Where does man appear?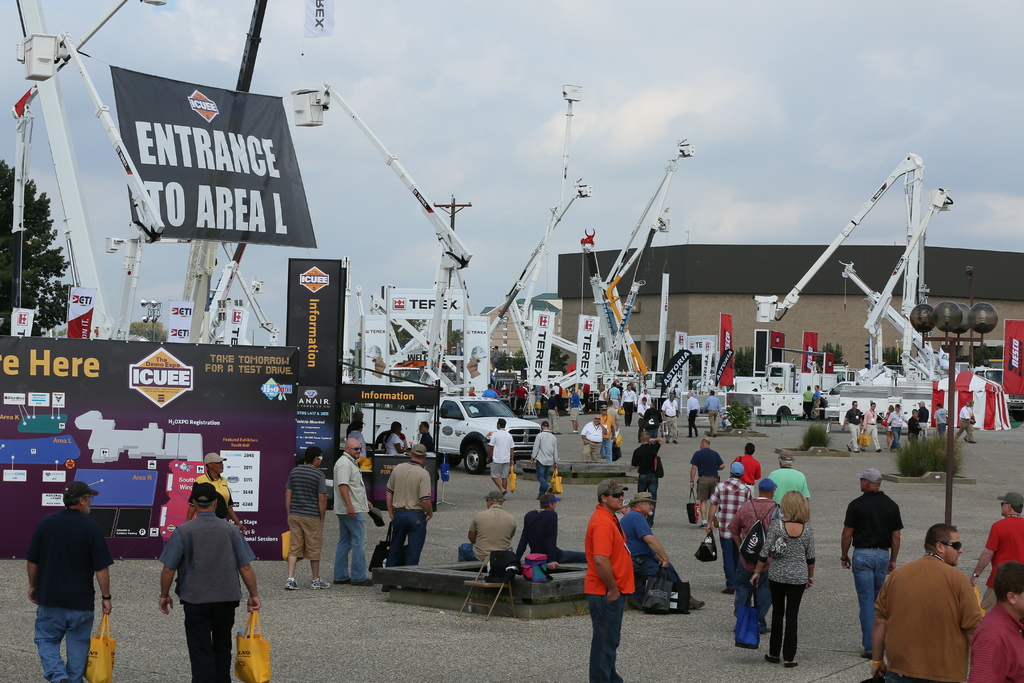
Appears at [left=575, top=417, right=602, bottom=461].
